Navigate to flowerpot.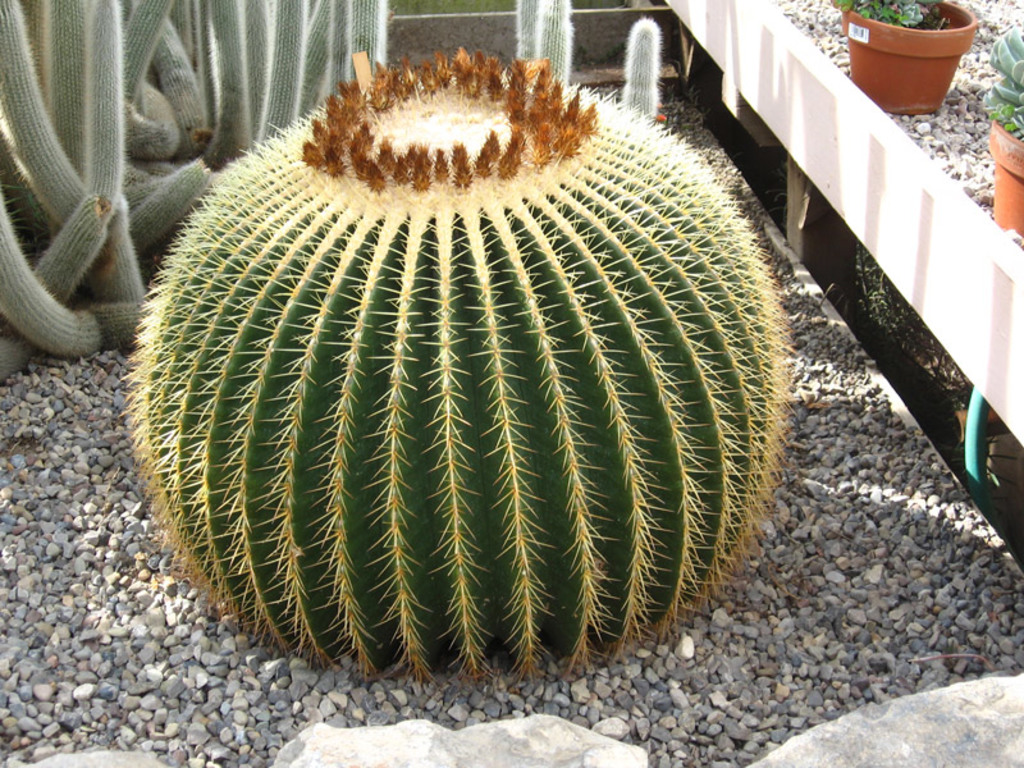
Navigation target: (x1=984, y1=114, x2=1023, y2=243).
